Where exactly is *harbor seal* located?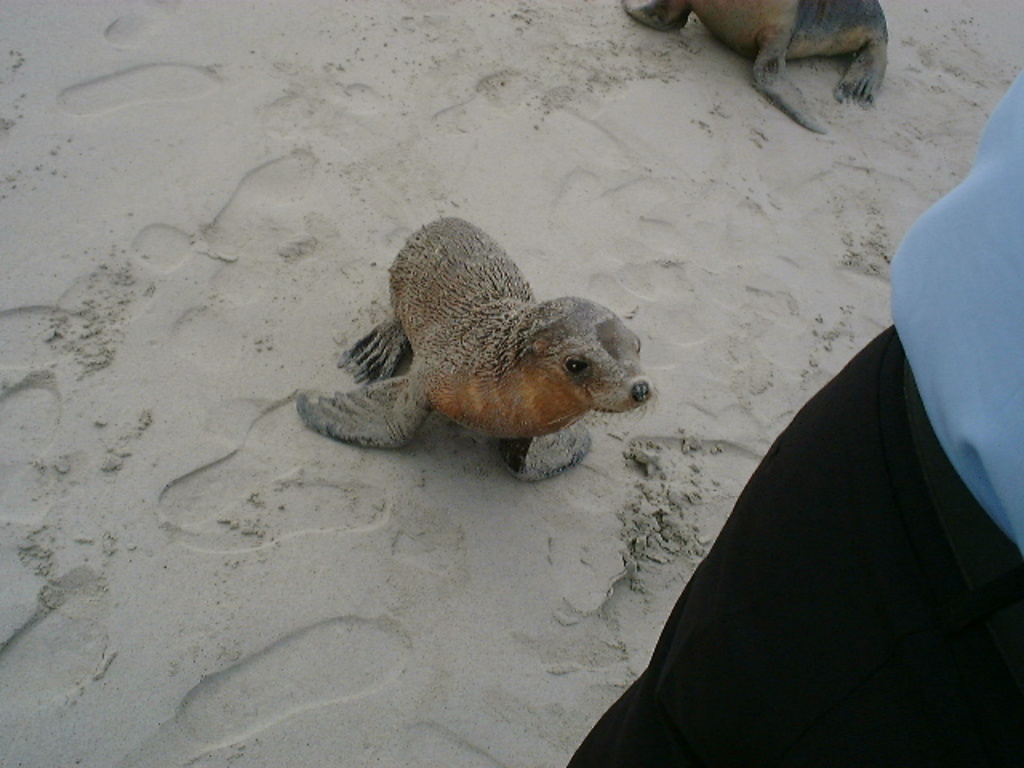
Its bounding box is Rect(614, 0, 888, 136).
